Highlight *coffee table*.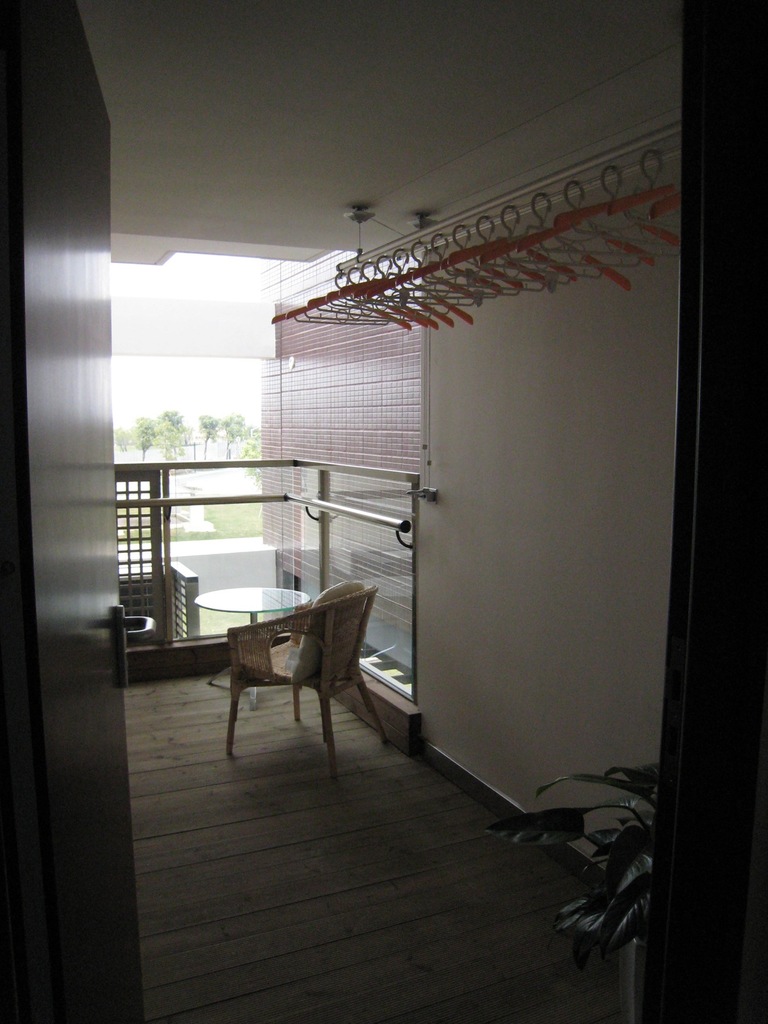
Highlighted region: {"x1": 197, "y1": 586, "x2": 310, "y2": 682}.
